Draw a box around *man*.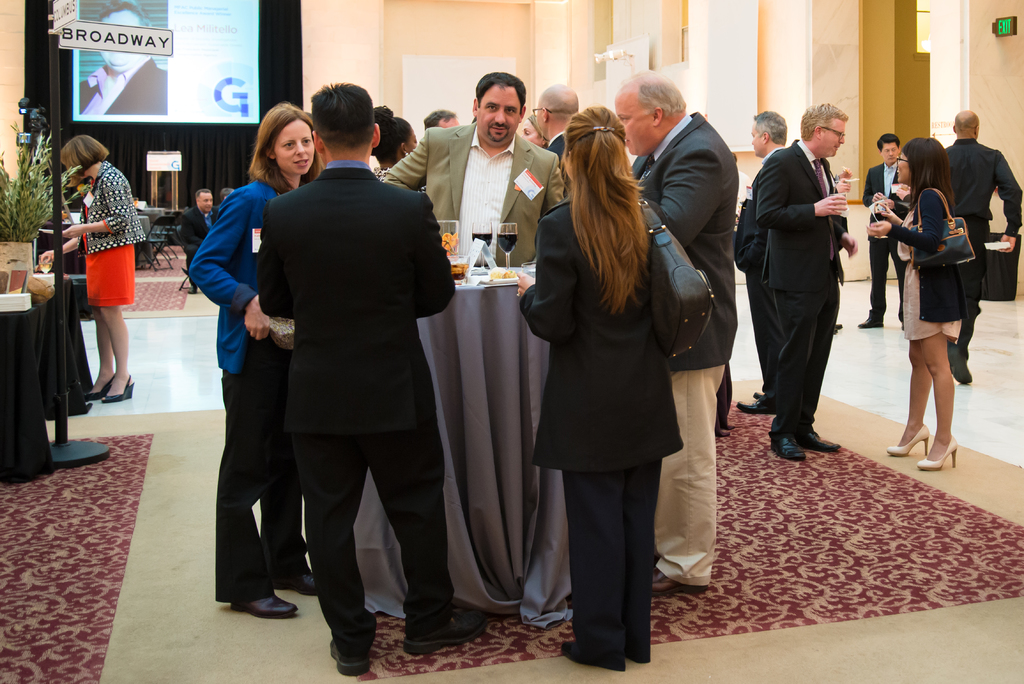
530/82/578/140.
